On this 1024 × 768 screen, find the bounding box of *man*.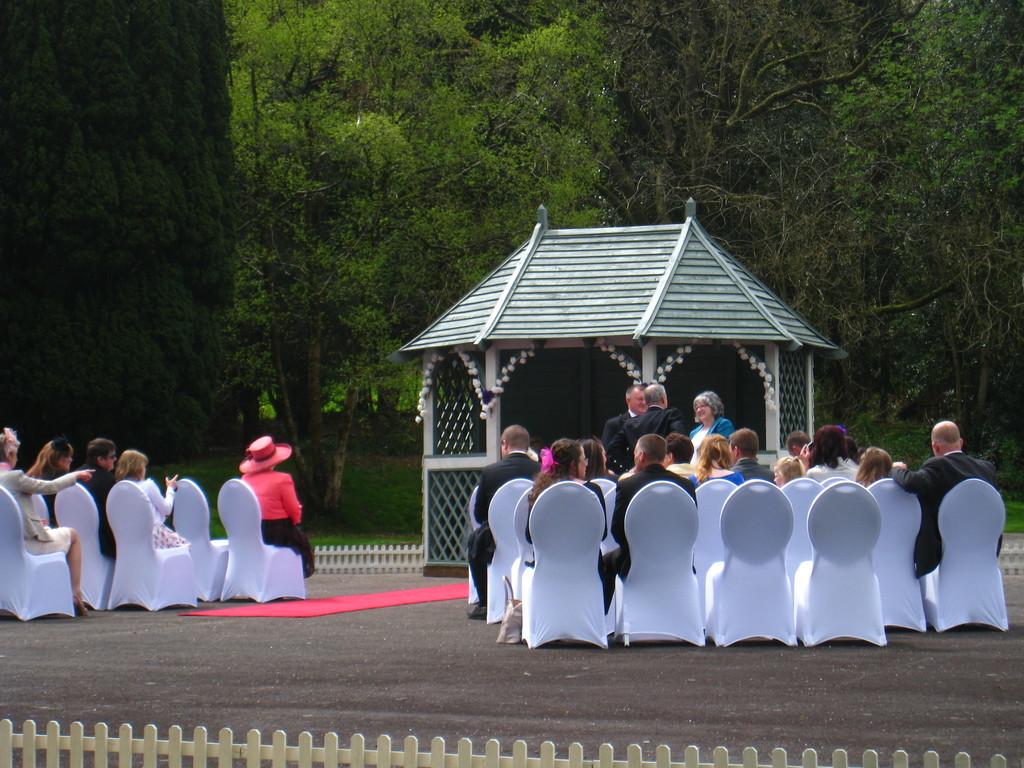
Bounding box: x1=463, y1=422, x2=538, y2=620.
